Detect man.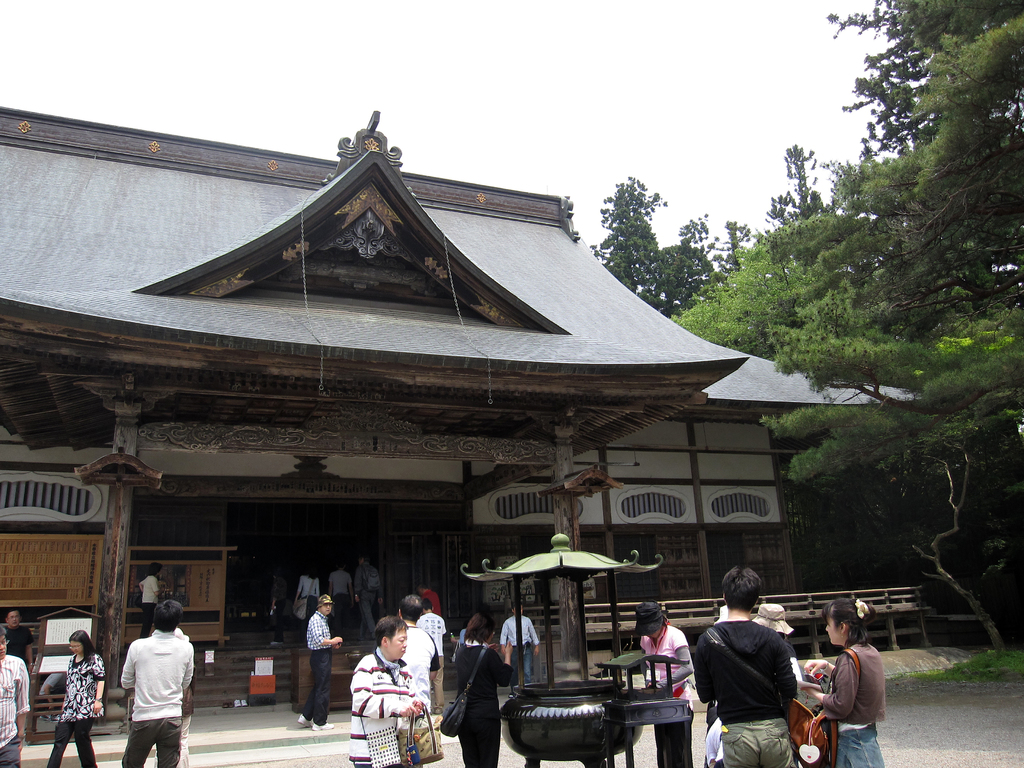
Detected at (left=397, top=596, right=440, bottom=716).
